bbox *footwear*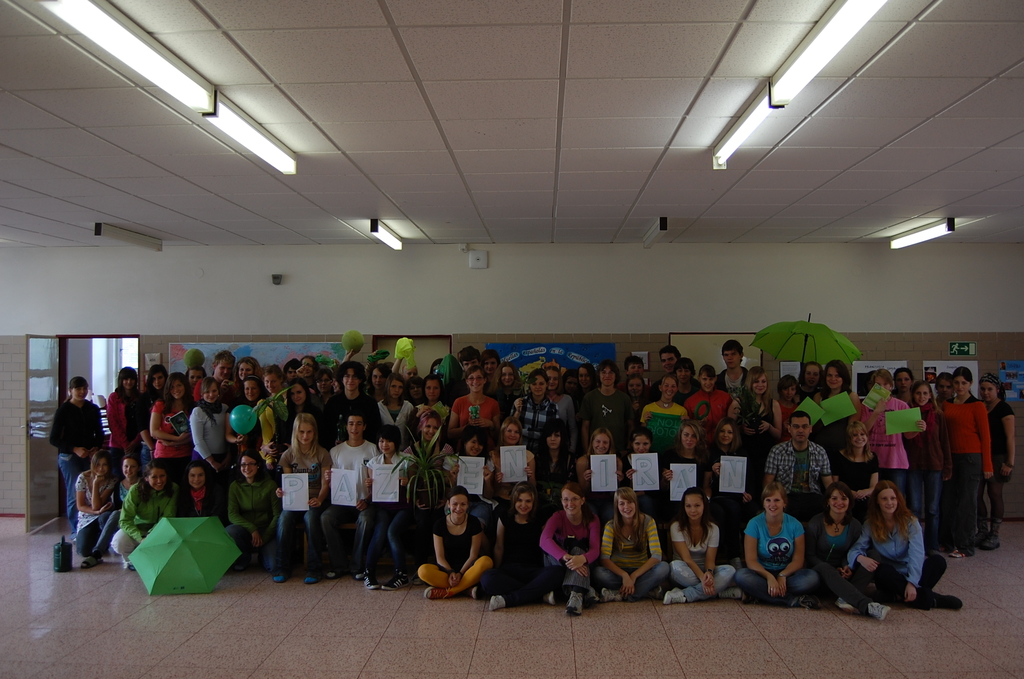
l=708, t=590, r=742, b=596
